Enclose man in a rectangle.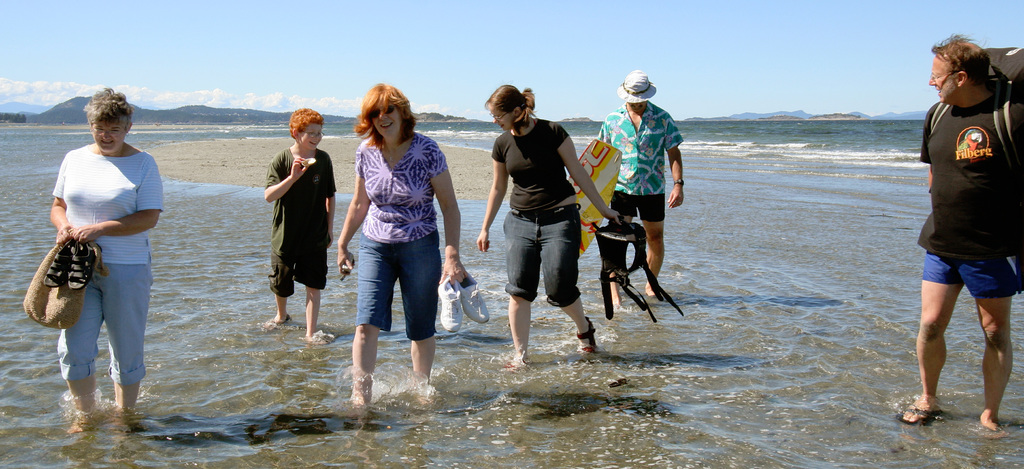
[897,18,1019,437].
